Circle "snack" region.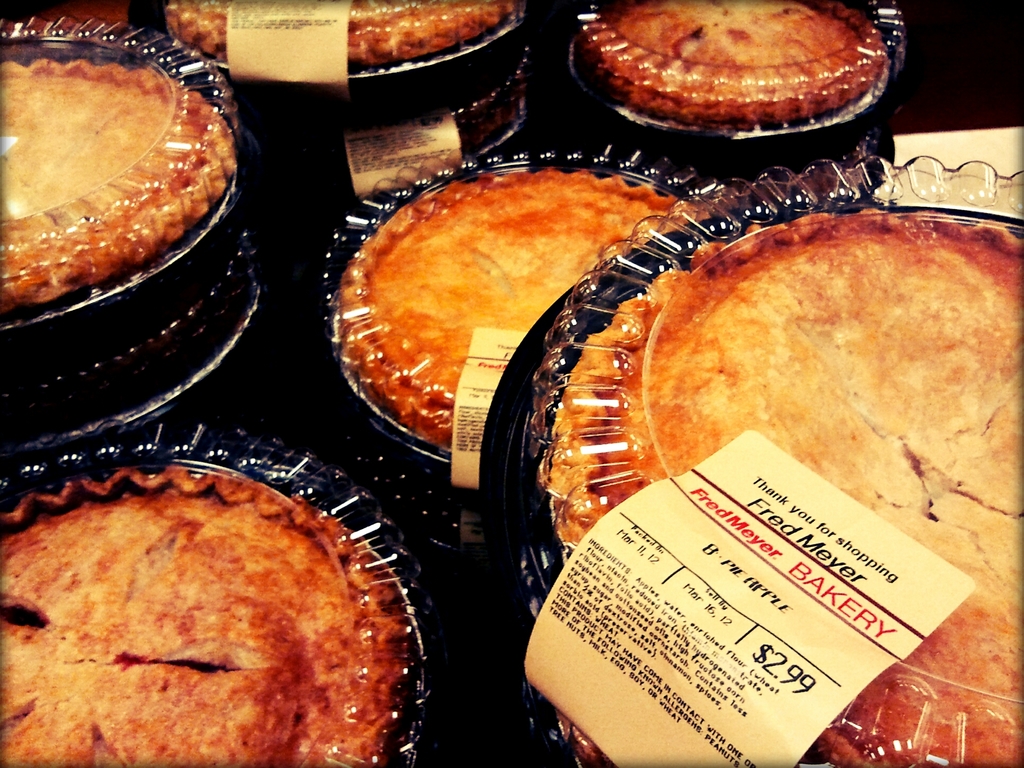
Region: box=[586, 2, 886, 120].
